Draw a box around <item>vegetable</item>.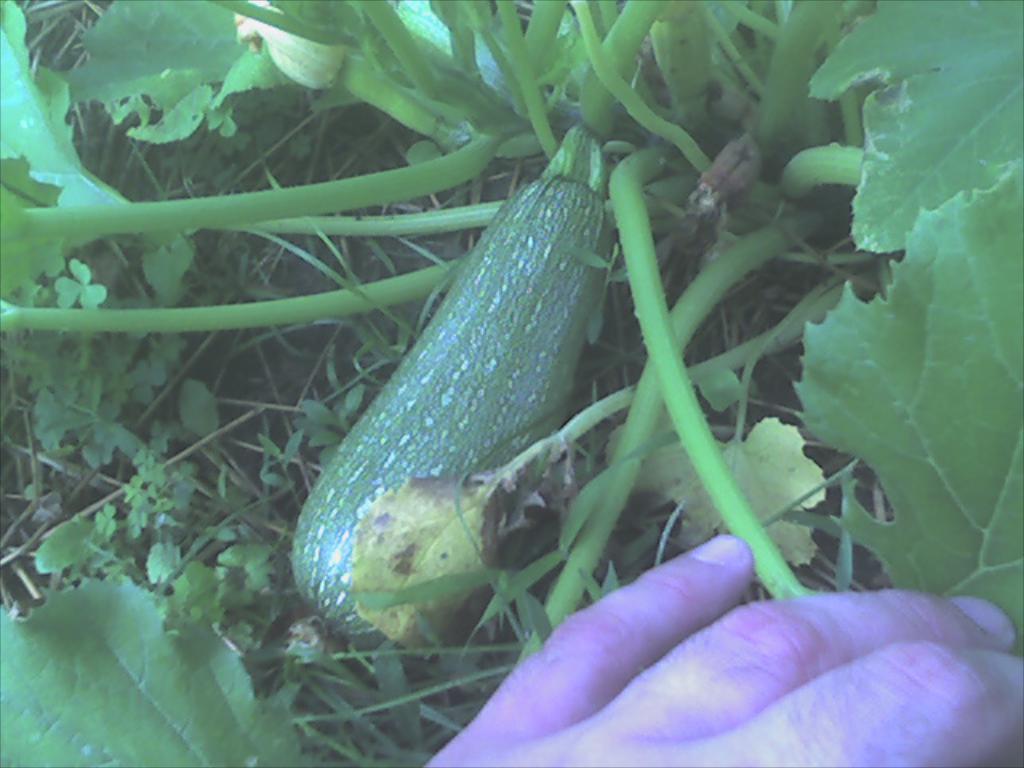
<bbox>294, 130, 621, 650</bbox>.
